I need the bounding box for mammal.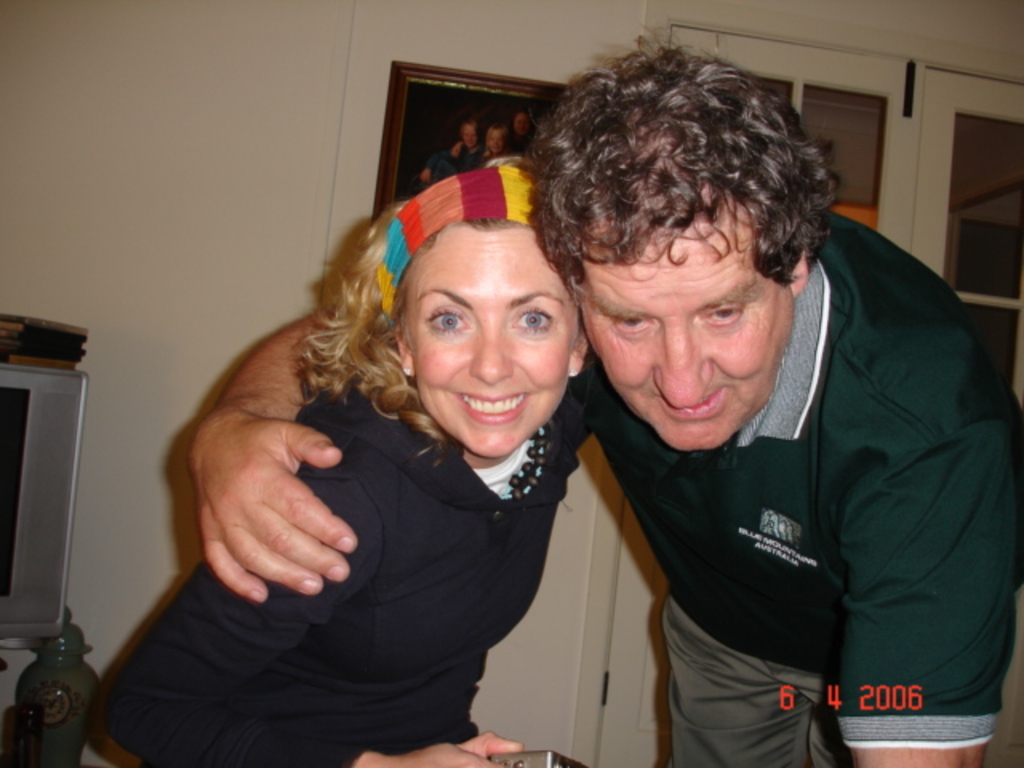
Here it is: locate(186, 18, 1021, 766).
